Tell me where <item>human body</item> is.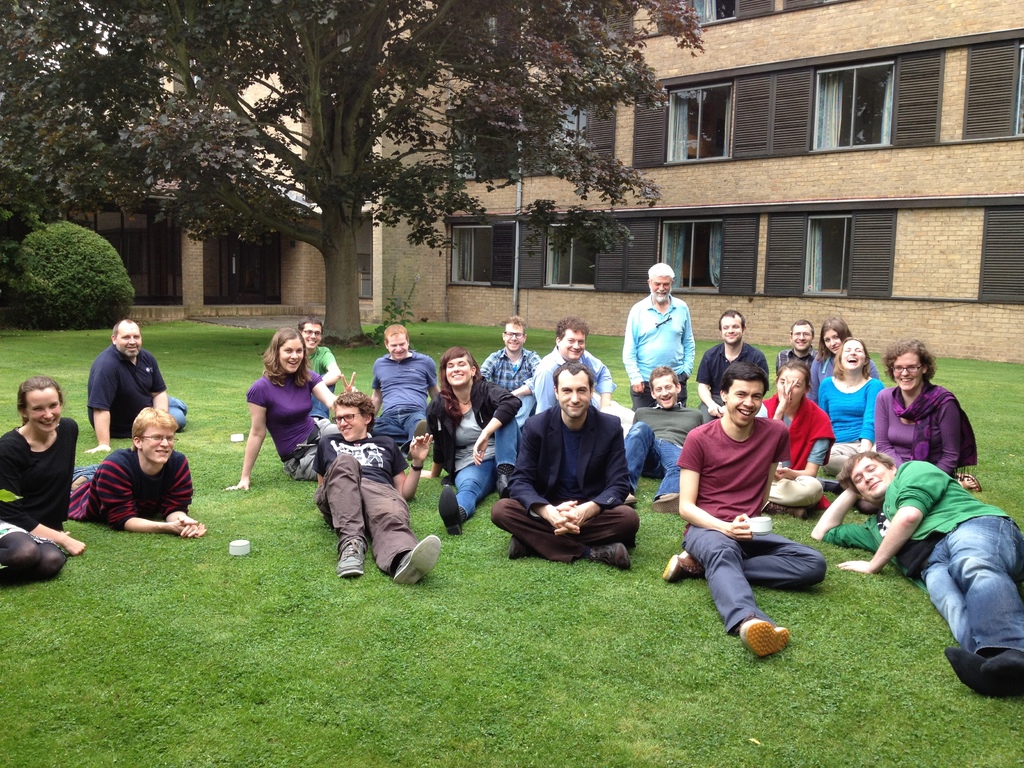
<item>human body</item> is at (x1=675, y1=355, x2=817, y2=657).
